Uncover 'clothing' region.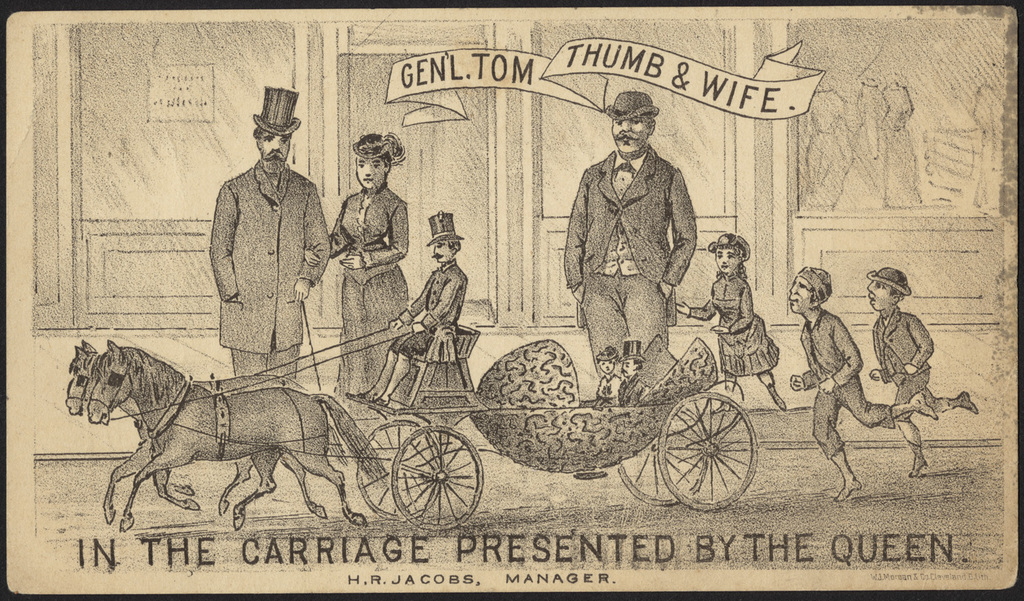
Uncovered: box=[692, 268, 784, 380].
